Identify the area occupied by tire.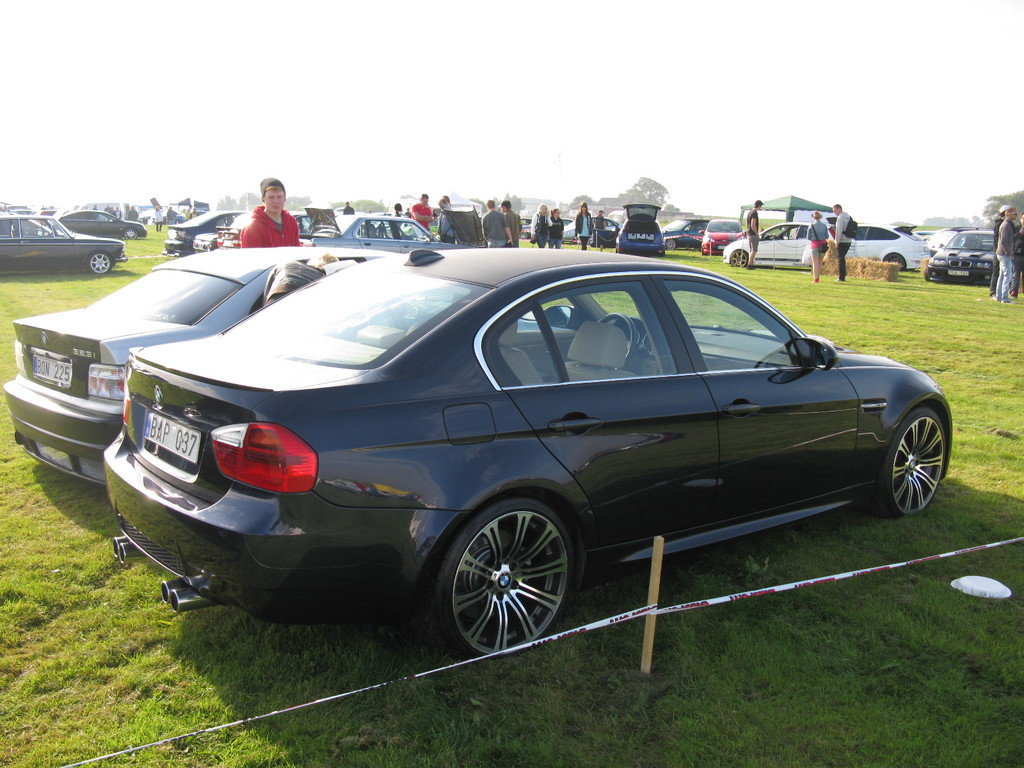
Area: [x1=879, y1=405, x2=948, y2=520].
